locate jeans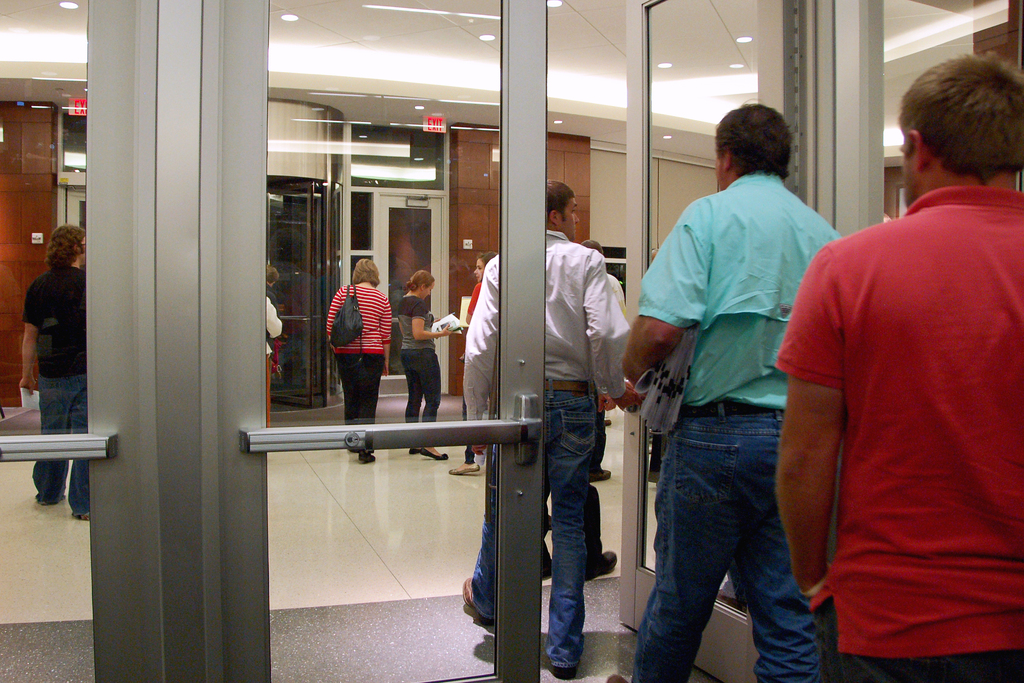
618:385:813:682
